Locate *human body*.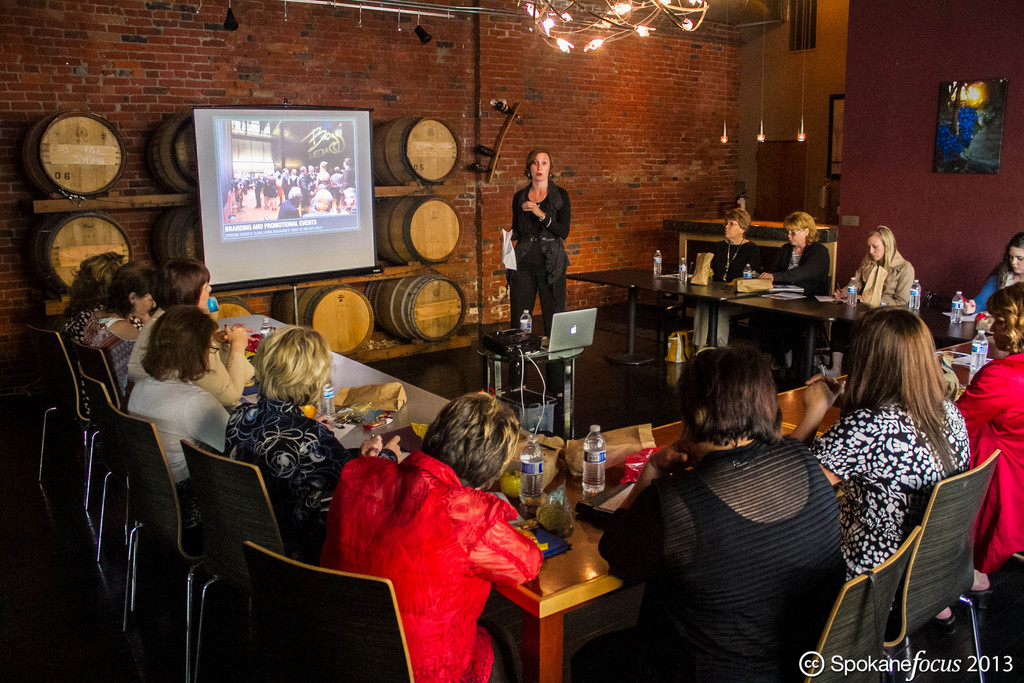
Bounding box: pyautogui.locateOnScreen(312, 167, 316, 186).
